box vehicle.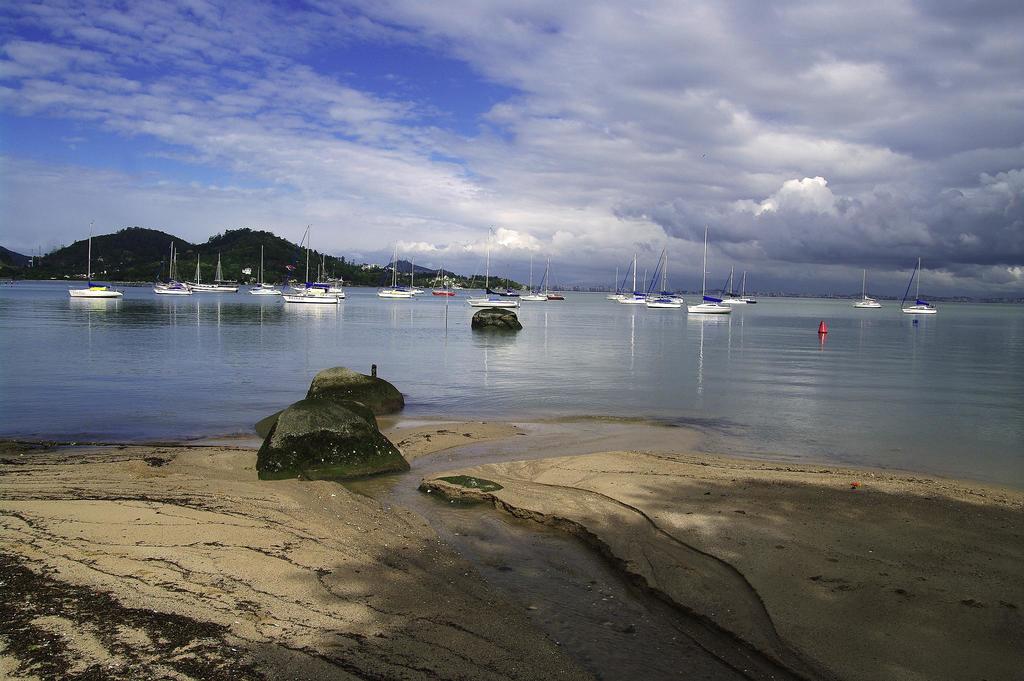
[404, 251, 429, 296].
